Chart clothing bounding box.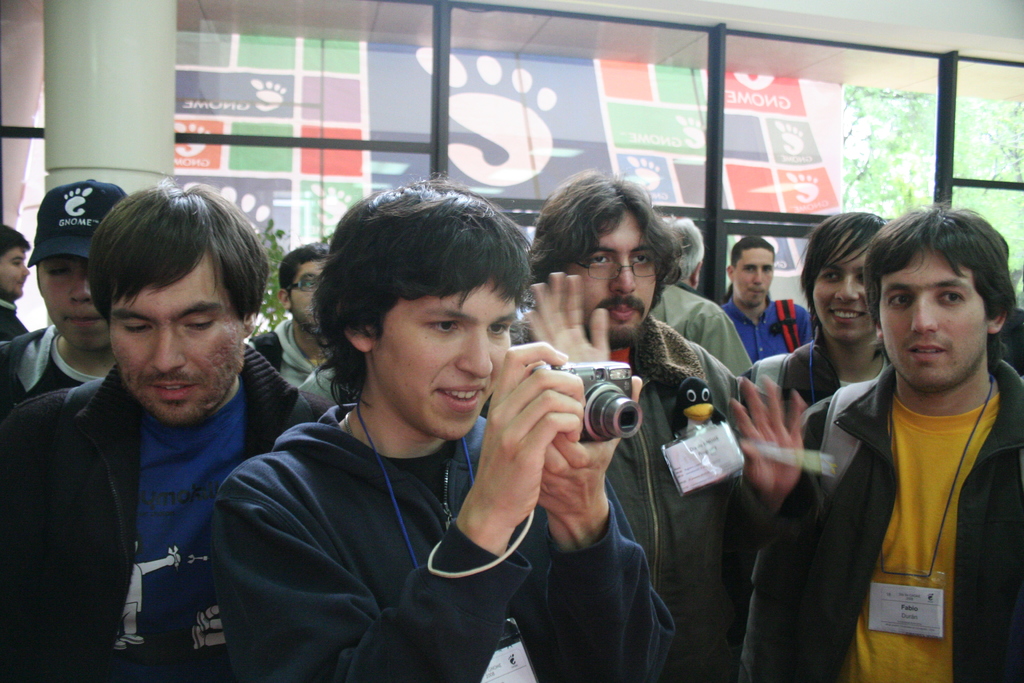
Charted: region(0, 337, 329, 682).
